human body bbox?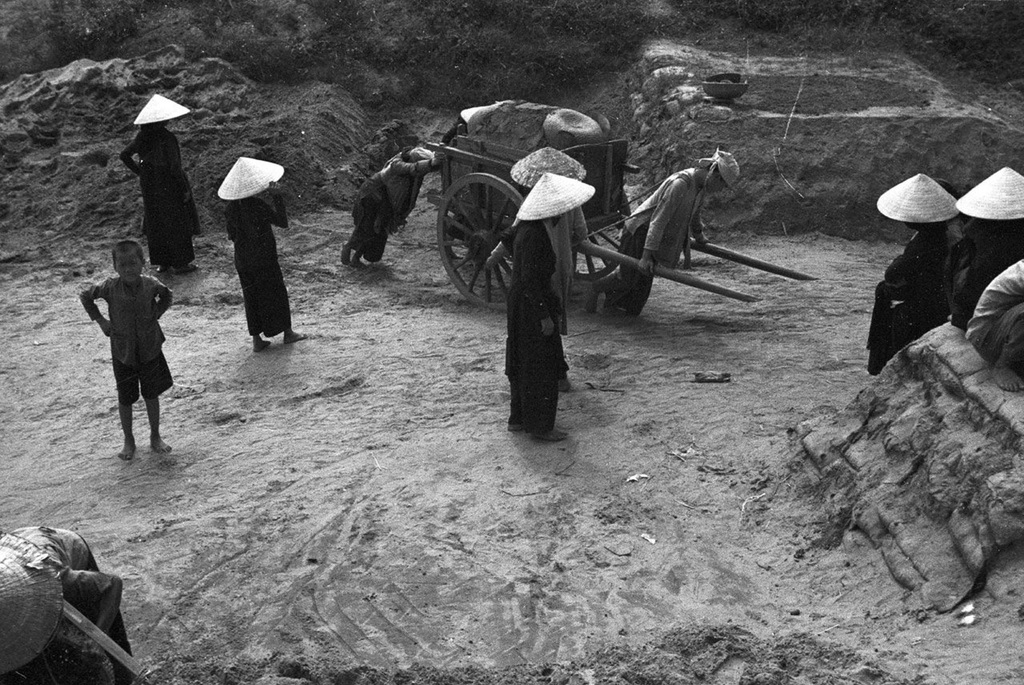
BBox(961, 261, 1023, 391)
